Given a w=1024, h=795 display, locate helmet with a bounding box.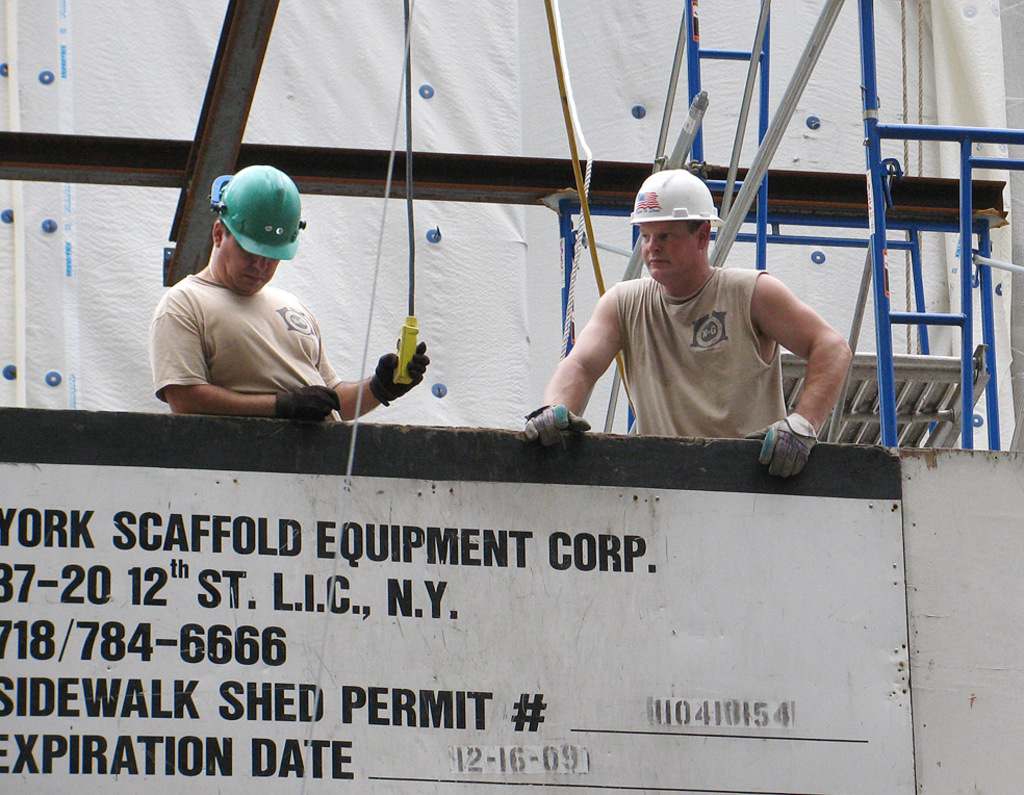
Located: x1=198 y1=159 x2=300 y2=267.
